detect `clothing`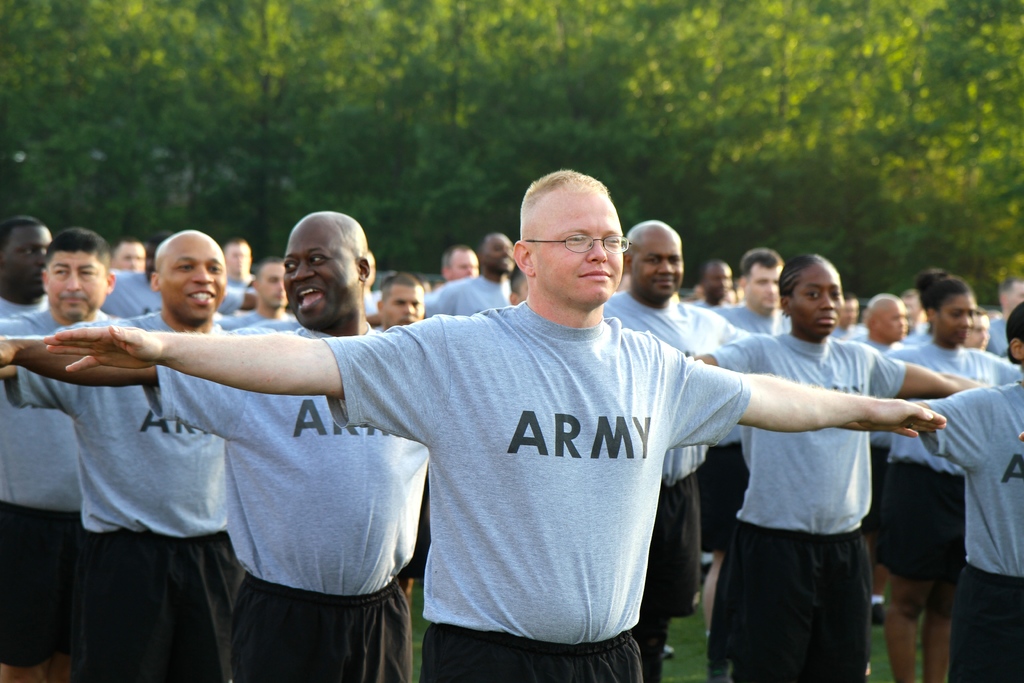
[712,304,795,341]
